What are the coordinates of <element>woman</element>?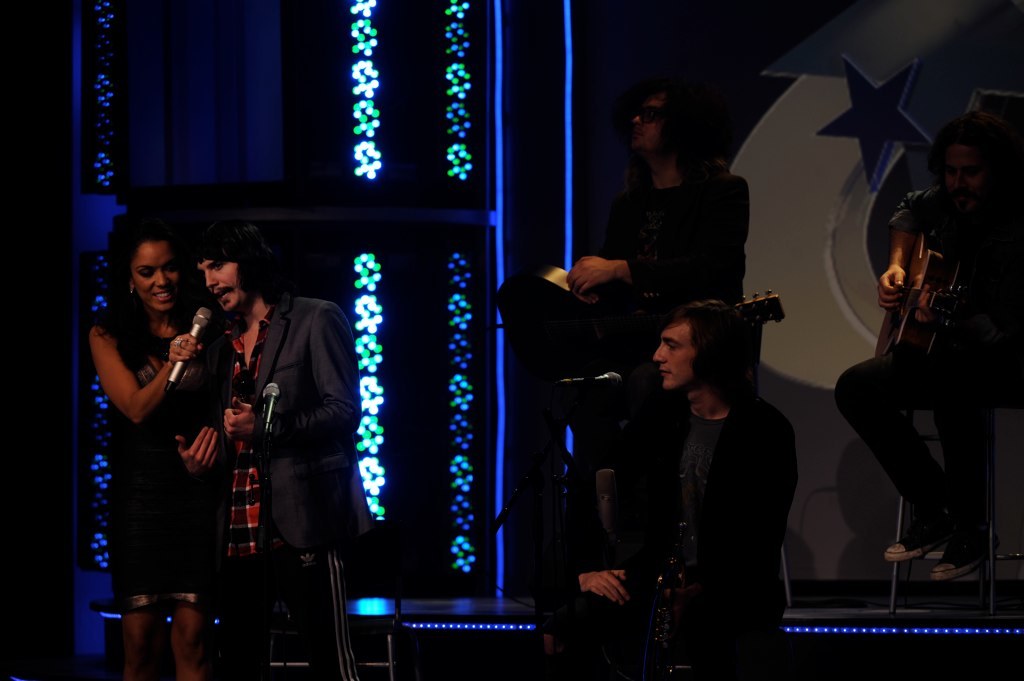
crop(90, 211, 236, 651).
